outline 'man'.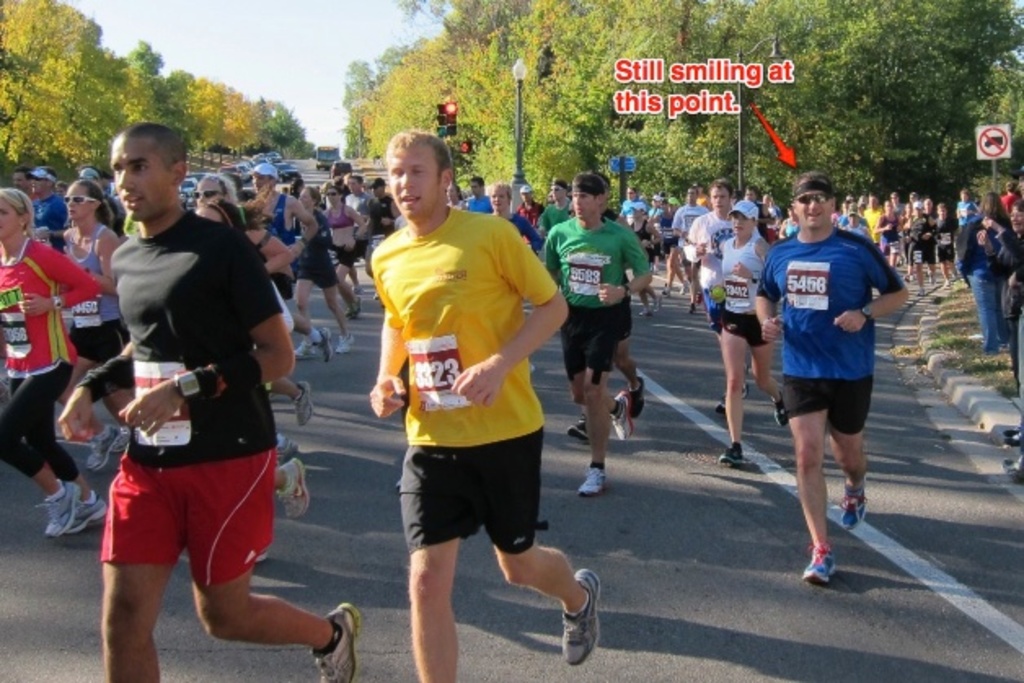
Outline: {"left": 543, "top": 174, "right": 644, "bottom": 497}.
